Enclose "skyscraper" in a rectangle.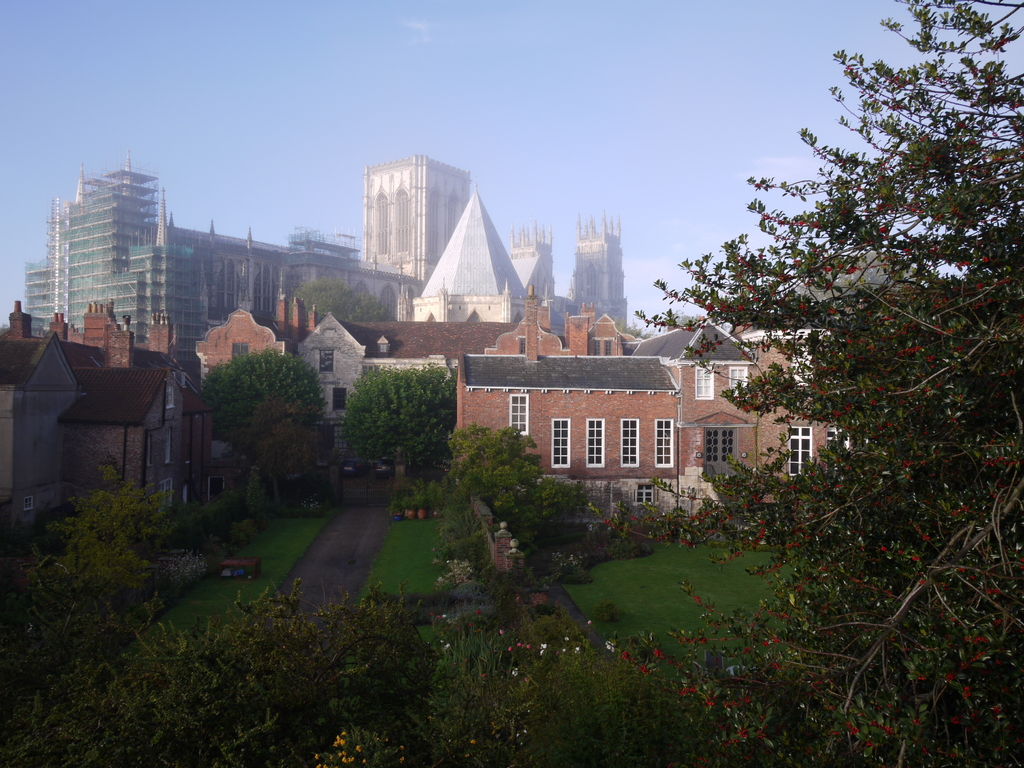
(513,207,630,332).
